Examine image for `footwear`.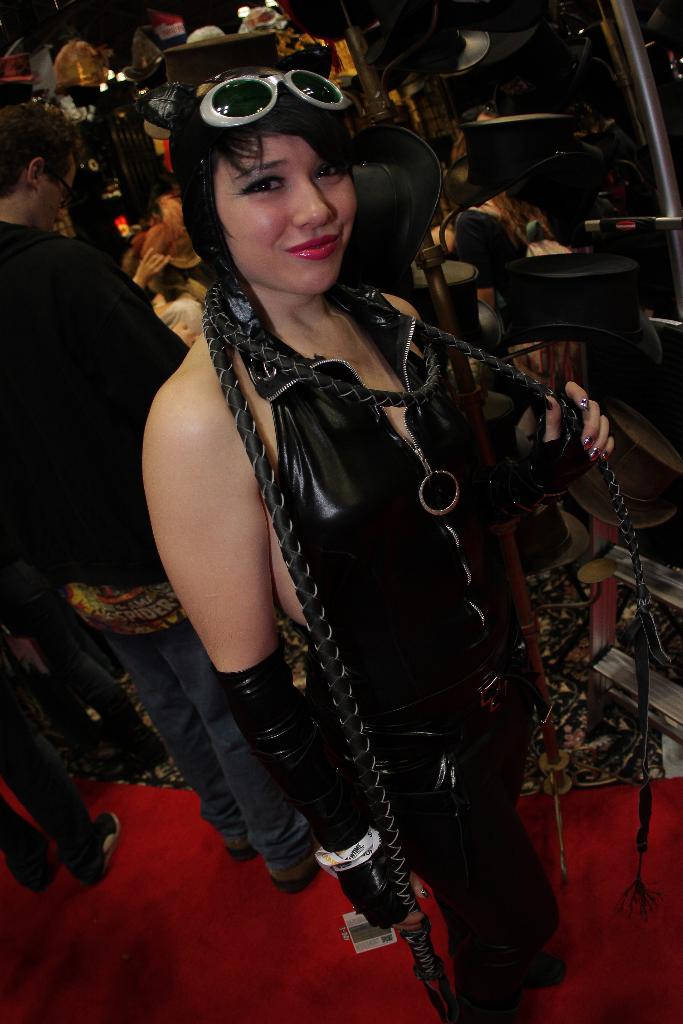
Examination result: left=224, top=842, right=260, bottom=867.
